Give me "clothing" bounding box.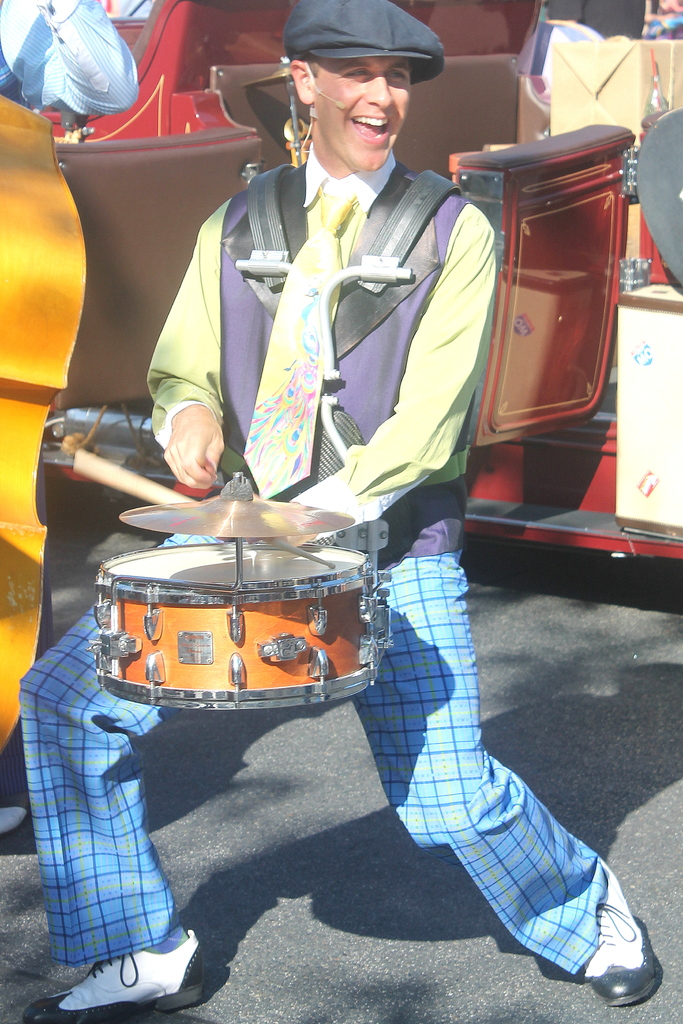
[650, 22, 682, 36].
